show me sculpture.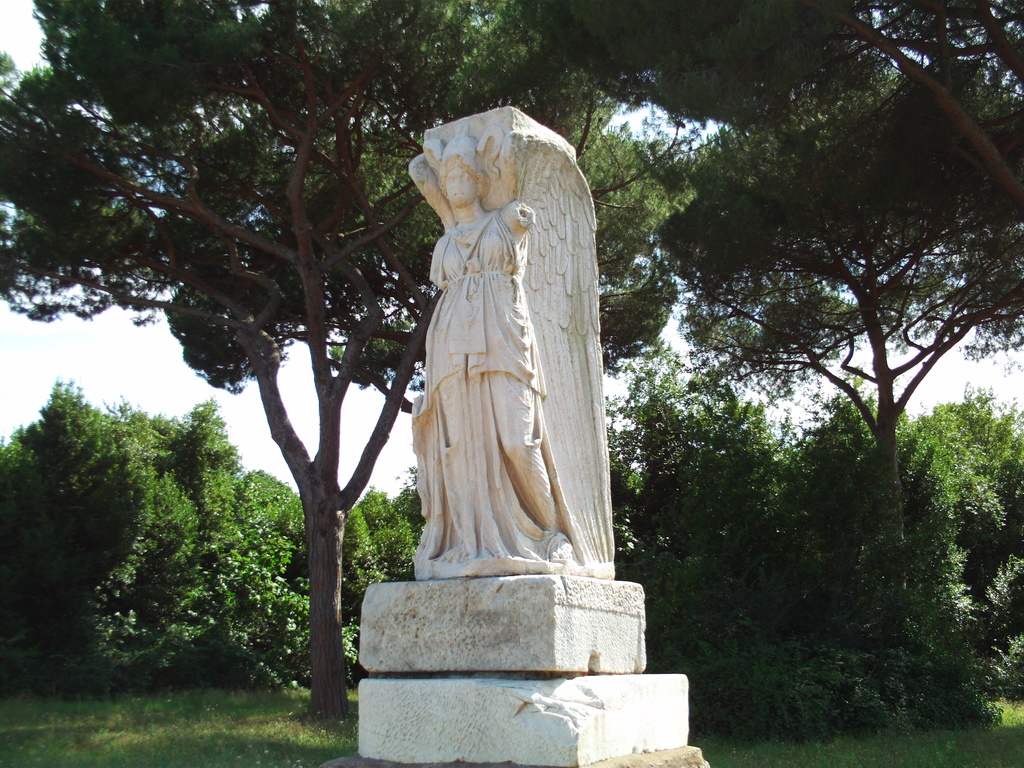
sculpture is here: crop(399, 102, 620, 623).
